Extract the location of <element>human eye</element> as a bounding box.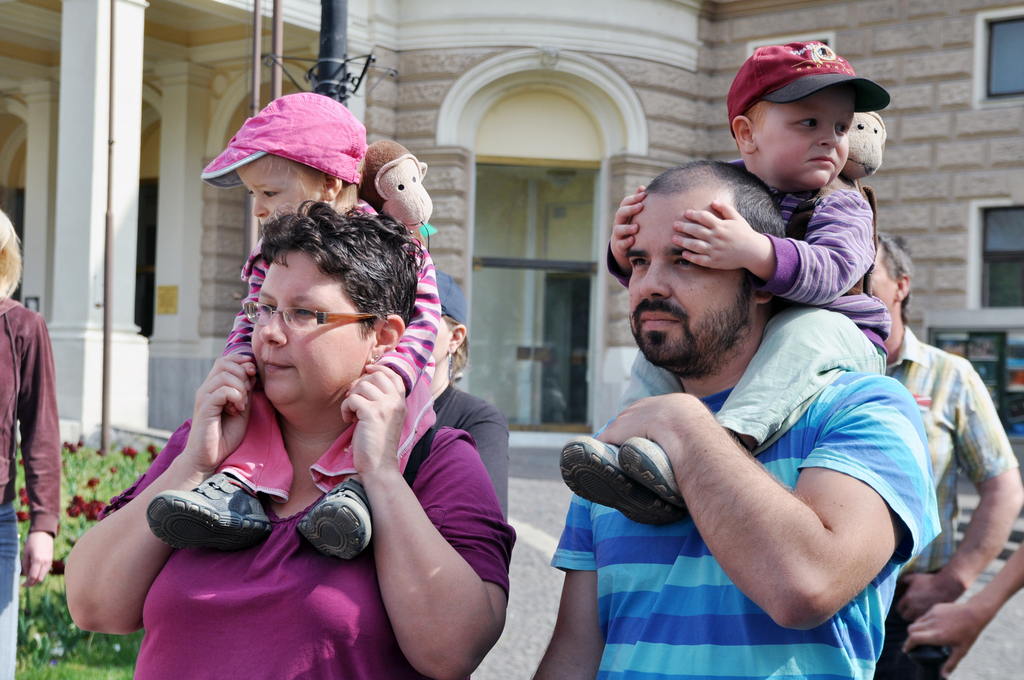
628/255/649/273.
